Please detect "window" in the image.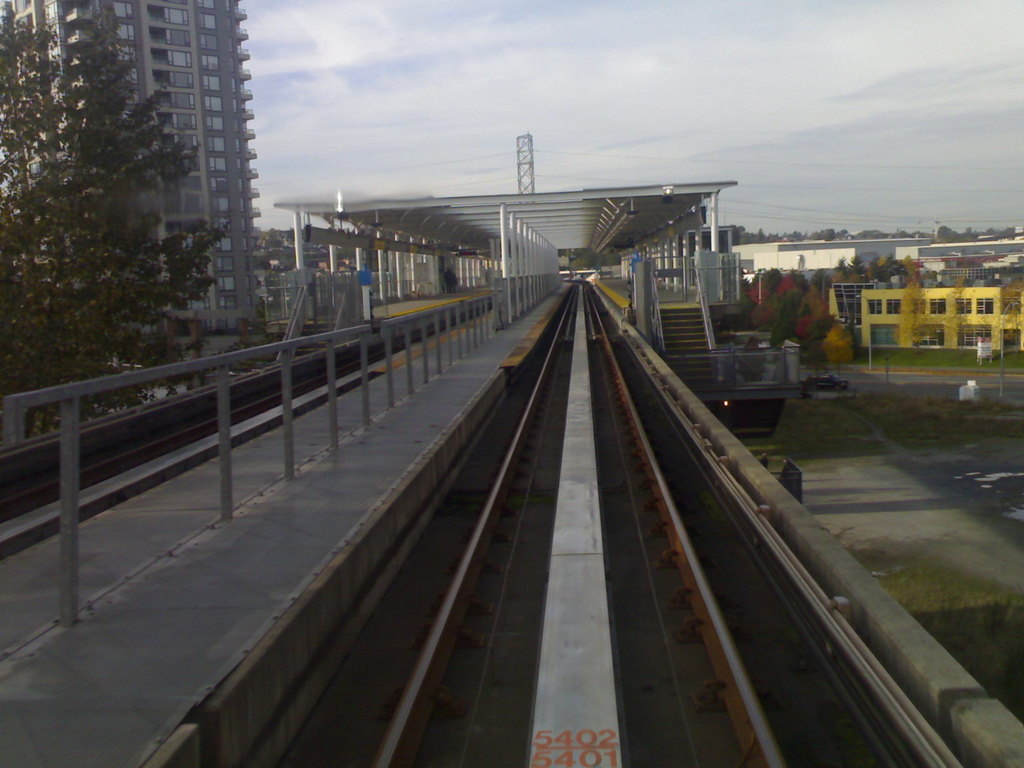
rect(925, 299, 949, 313).
